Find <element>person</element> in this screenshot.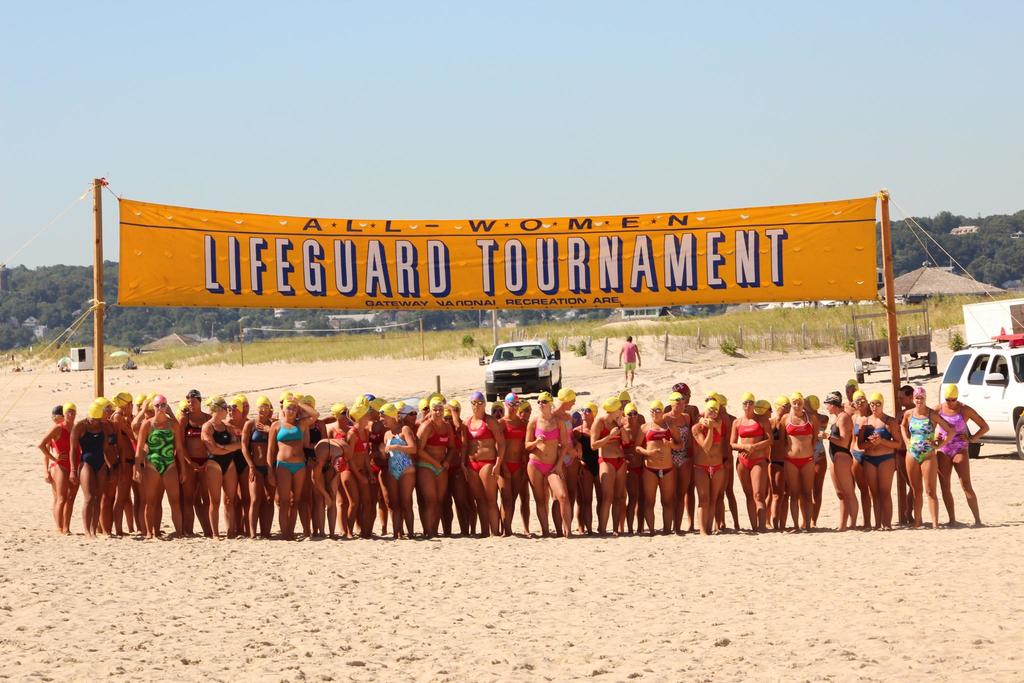
The bounding box for <element>person</element> is box=[782, 398, 820, 529].
